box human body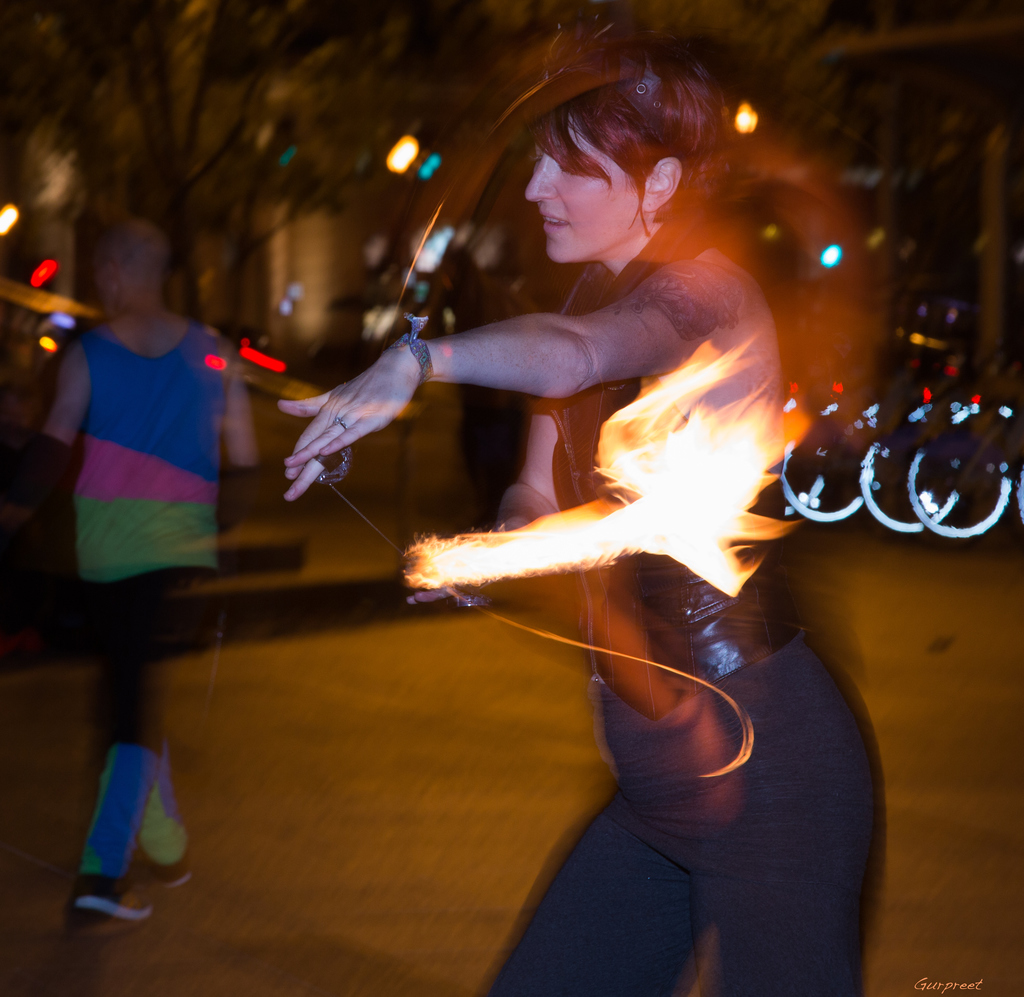
{"x1": 307, "y1": 36, "x2": 900, "y2": 979}
